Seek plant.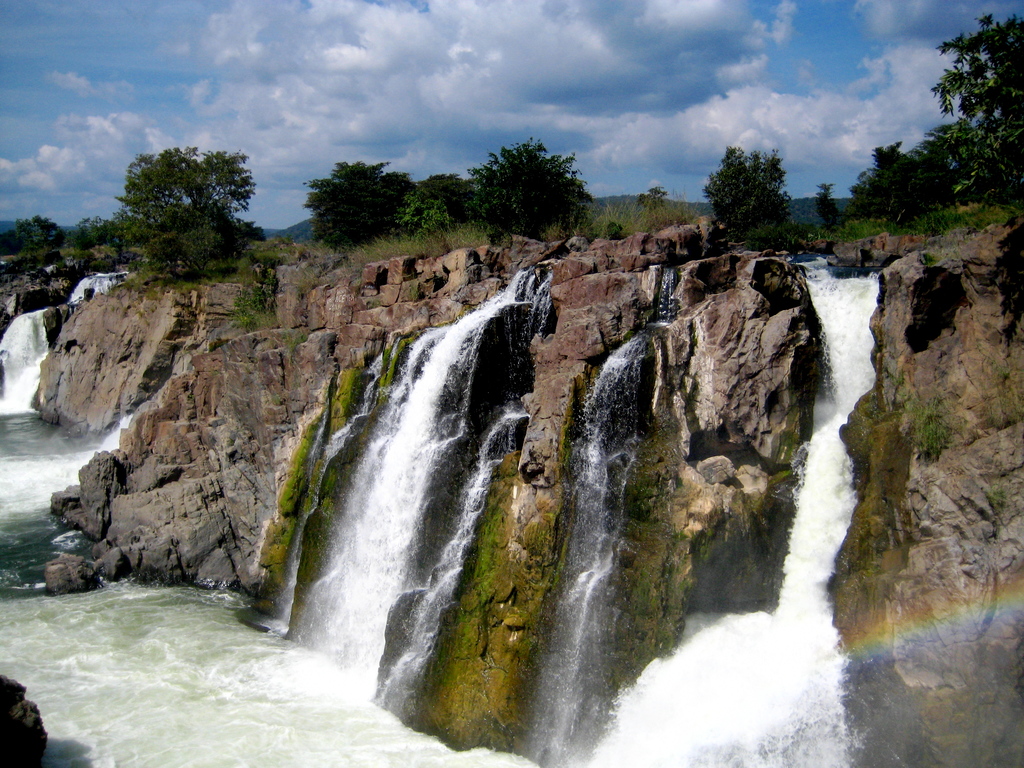
left=228, top=276, right=284, bottom=337.
